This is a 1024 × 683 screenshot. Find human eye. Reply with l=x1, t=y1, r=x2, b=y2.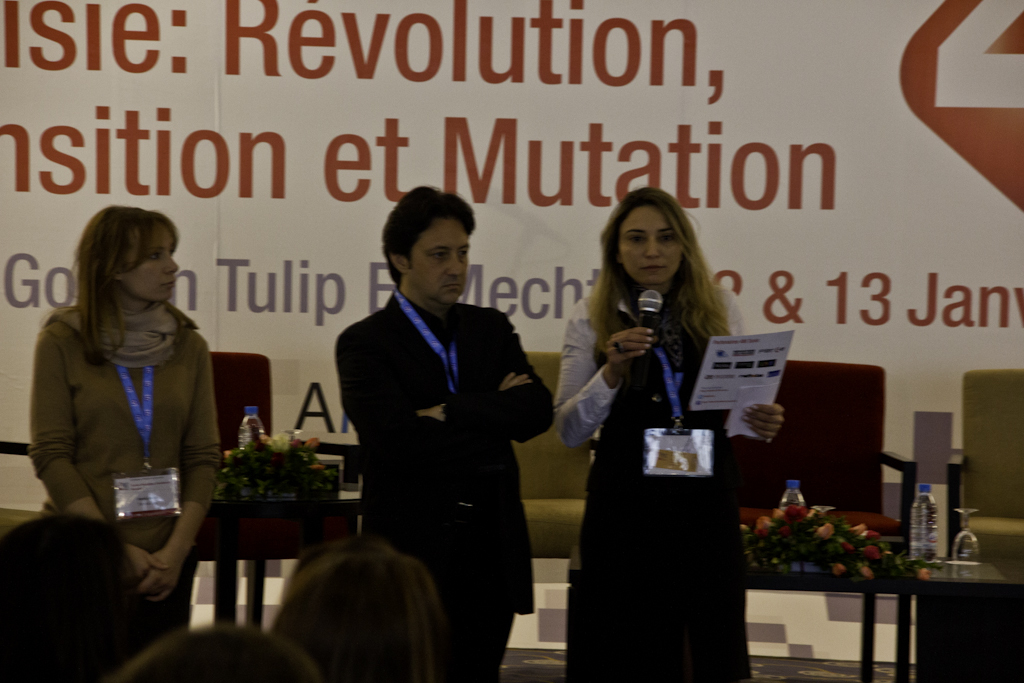
l=460, t=247, r=469, b=258.
